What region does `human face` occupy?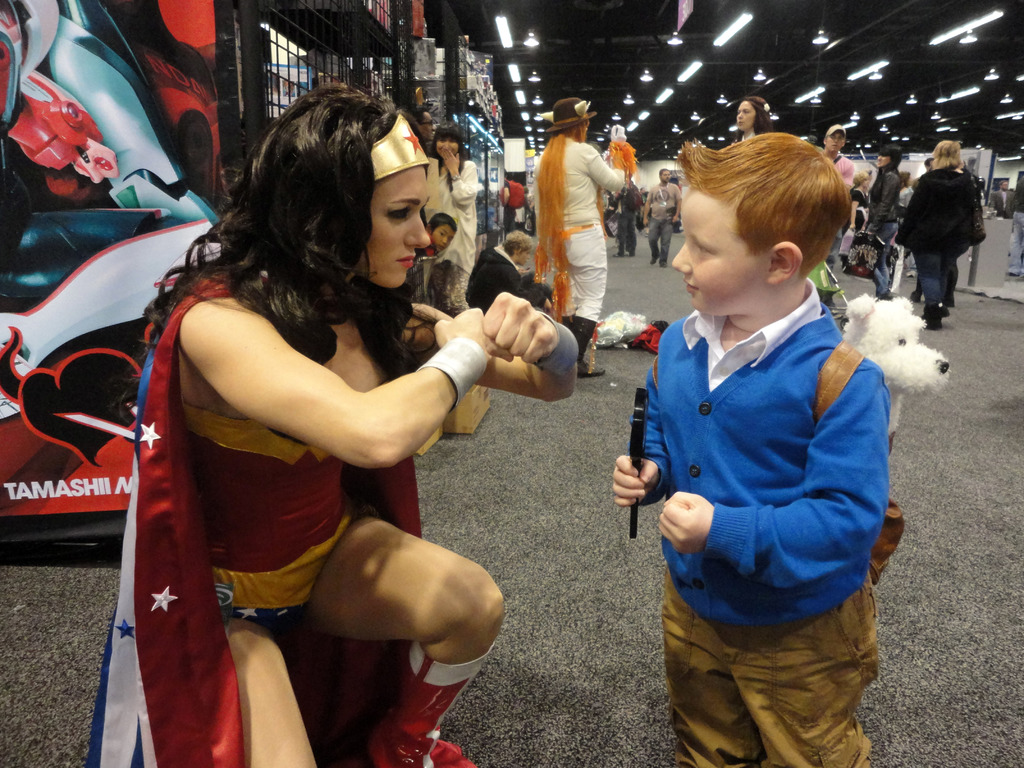
<region>437, 131, 461, 156</region>.
